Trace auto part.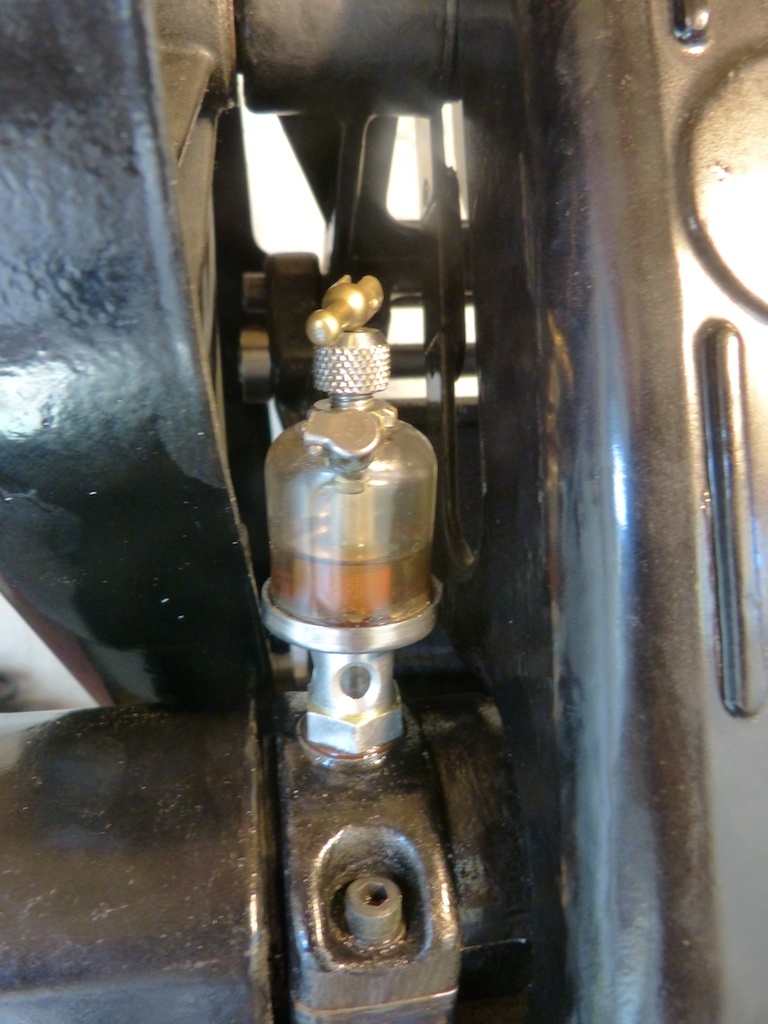
Traced to box(193, 116, 715, 1023).
